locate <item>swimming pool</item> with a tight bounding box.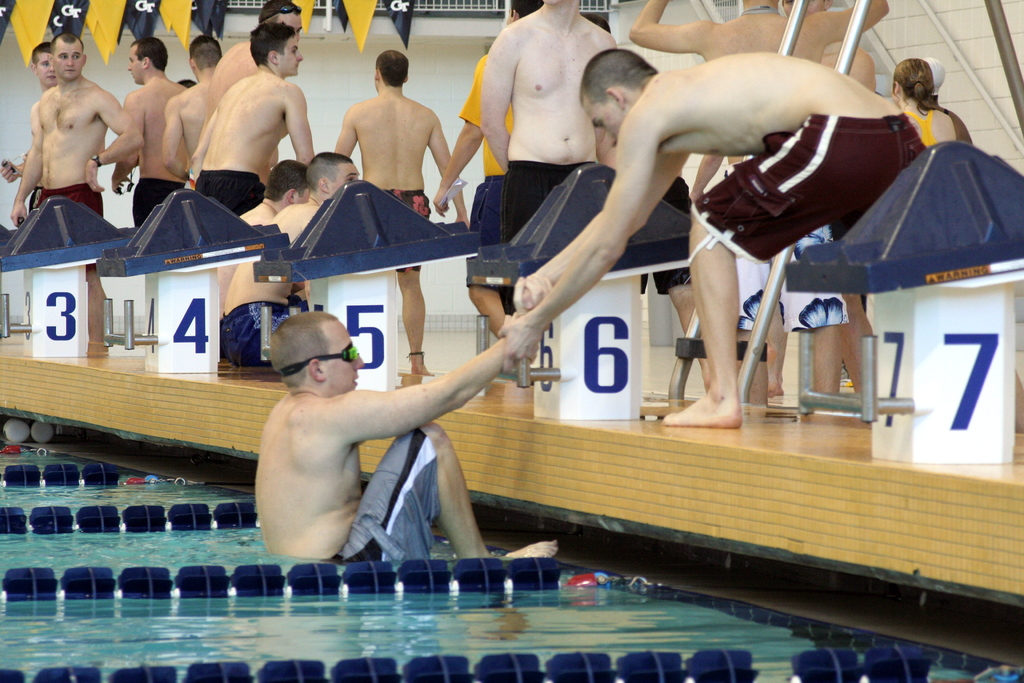
(0, 323, 1020, 682).
